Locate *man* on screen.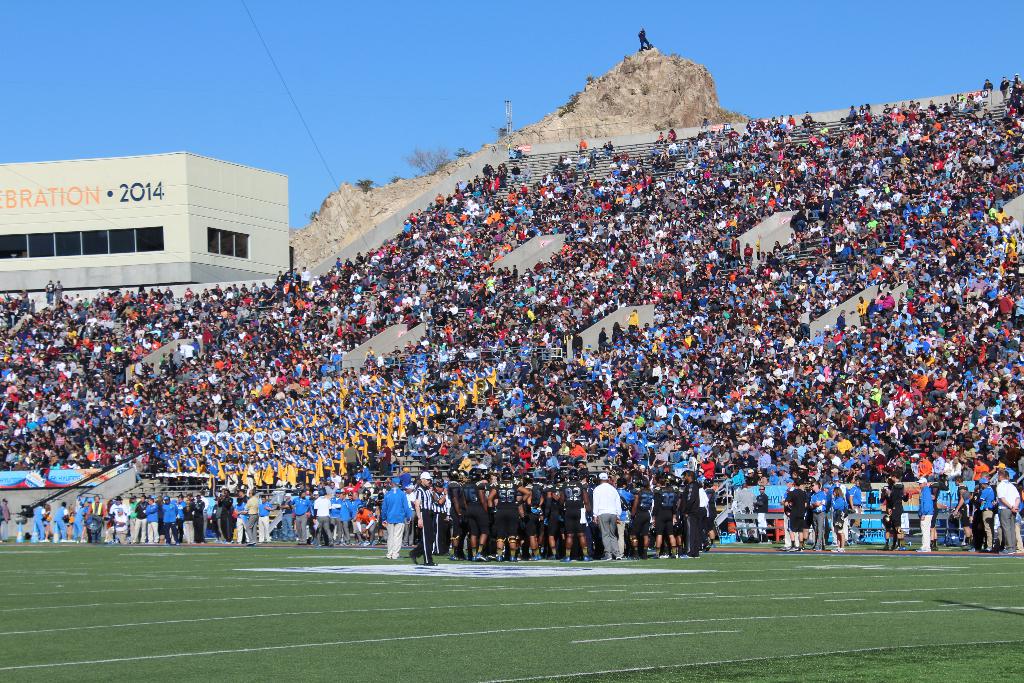
On screen at <bbox>634, 26, 653, 52</bbox>.
